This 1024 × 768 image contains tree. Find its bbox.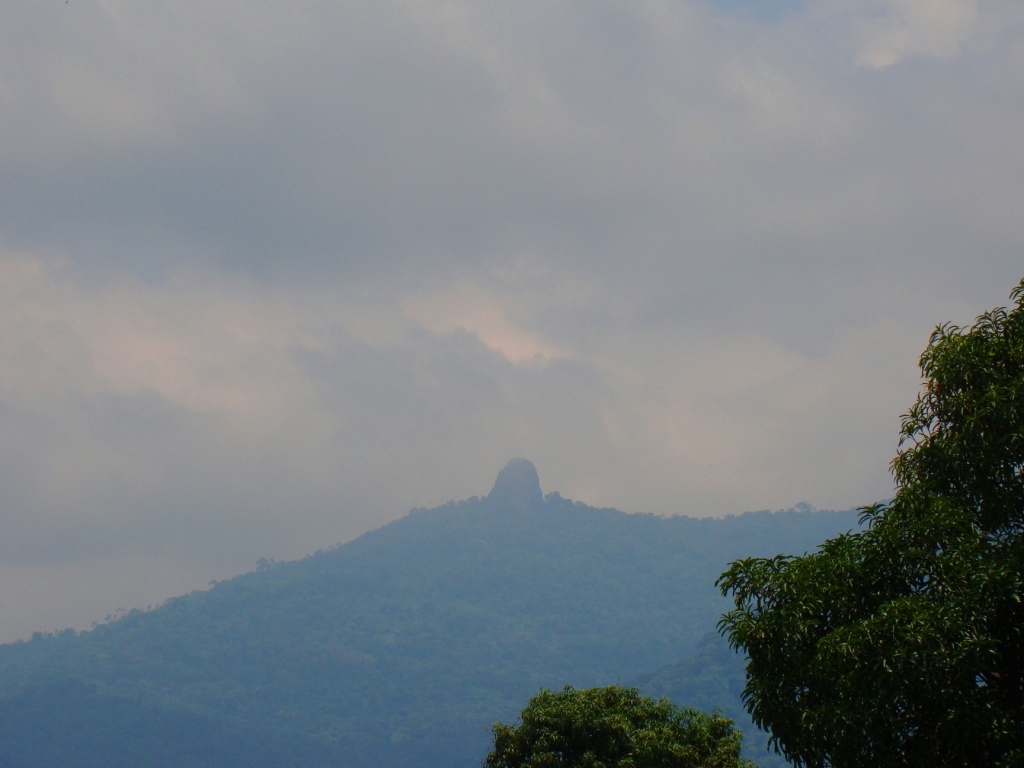
[783, 302, 1010, 733].
